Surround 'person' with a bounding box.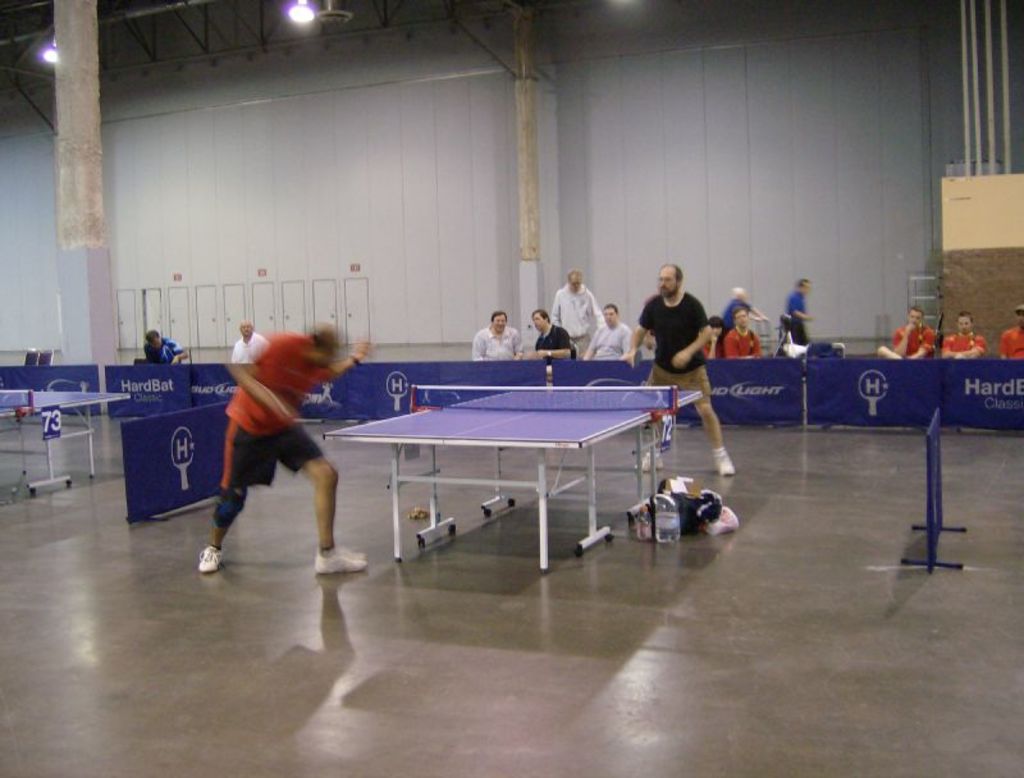
(145, 324, 175, 361).
